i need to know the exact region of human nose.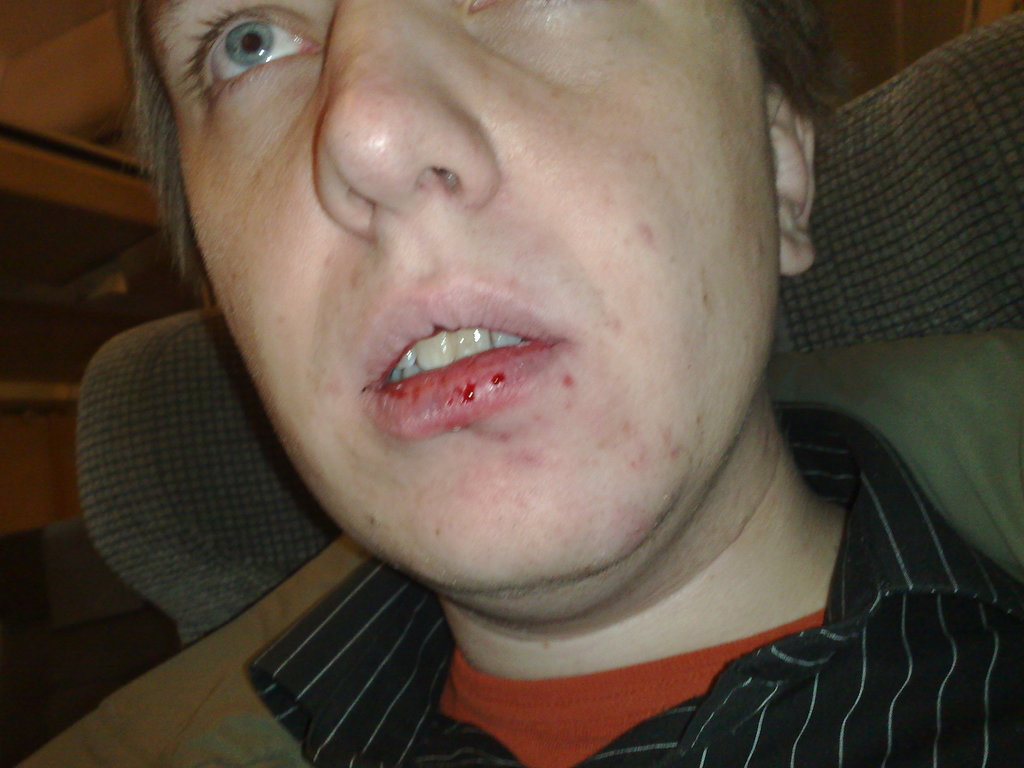
Region: (313, 0, 501, 243).
